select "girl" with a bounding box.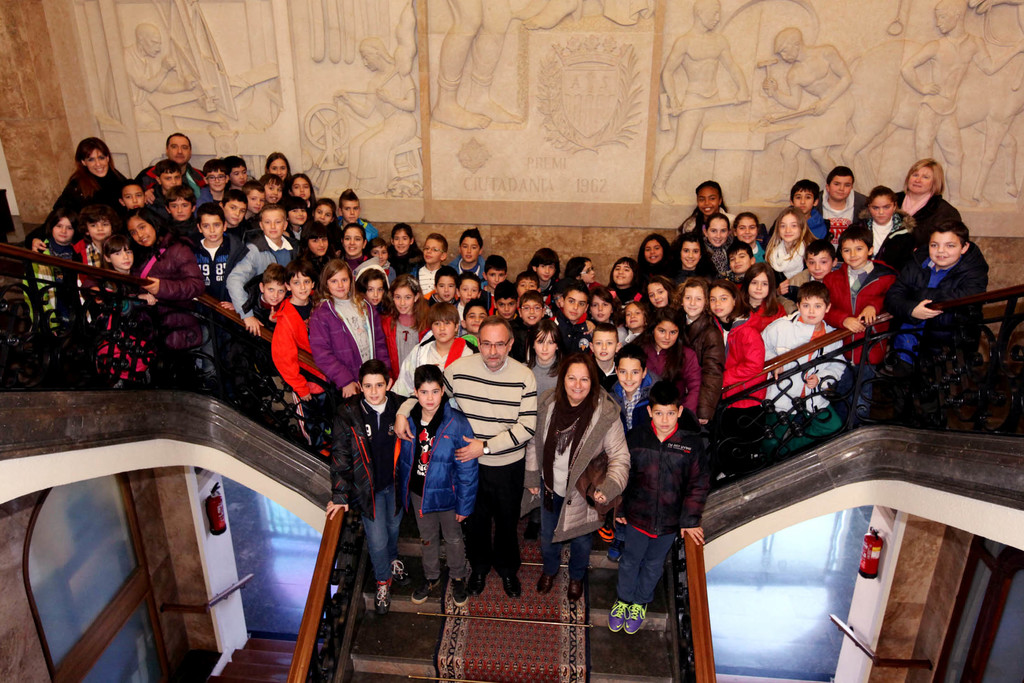
select_region(130, 213, 211, 388).
